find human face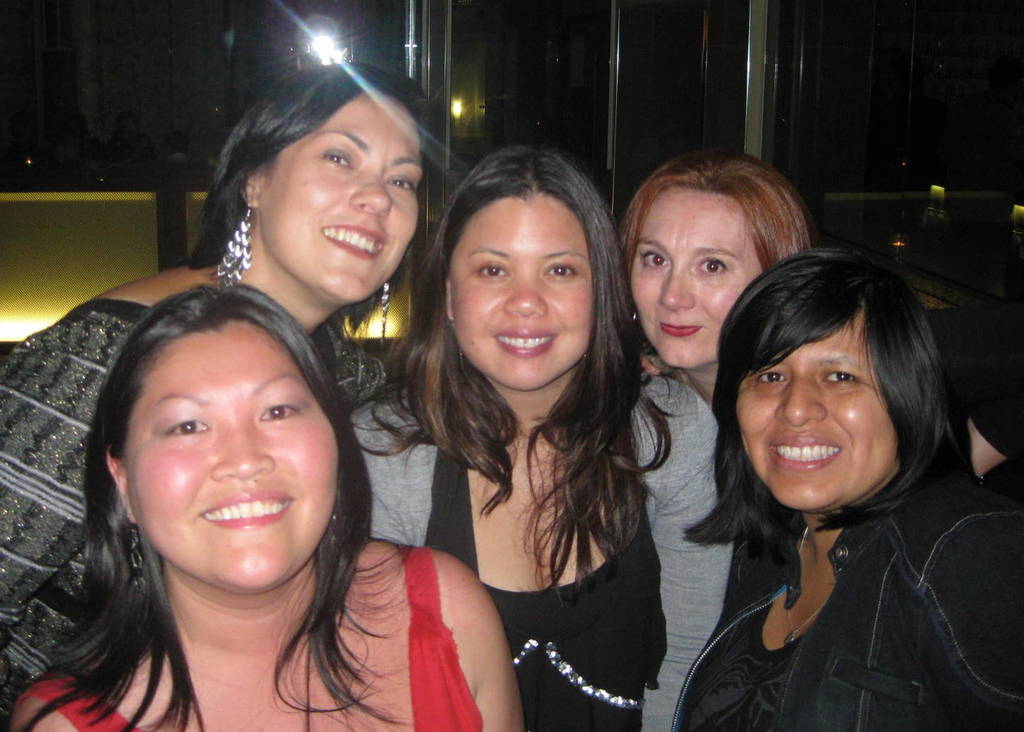
bbox=[132, 325, 341, 591]
